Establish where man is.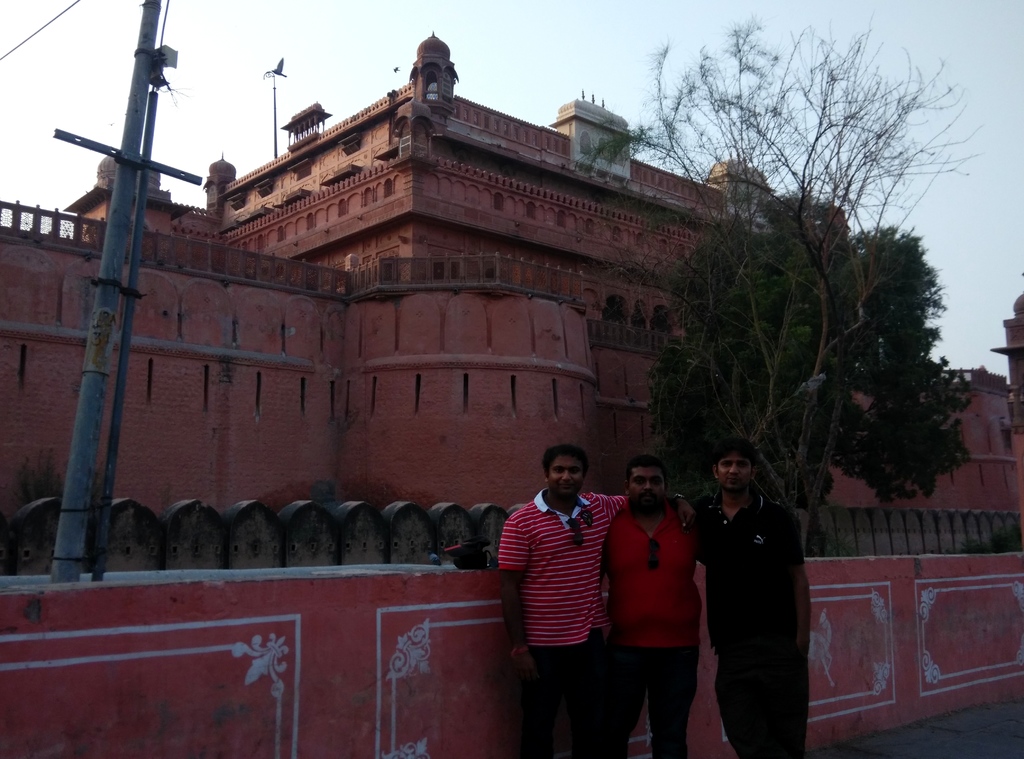
Established at {"x1": 692, "y1": 446, "x2": 814, "y2": 758}.
